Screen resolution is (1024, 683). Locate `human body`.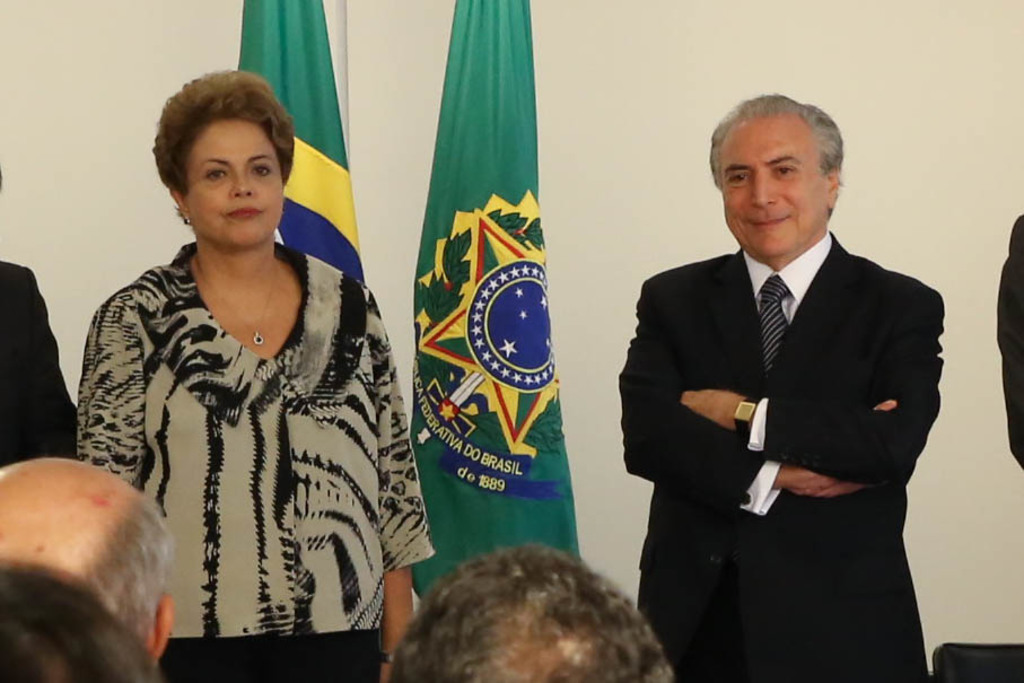
[612,91,943,682].
